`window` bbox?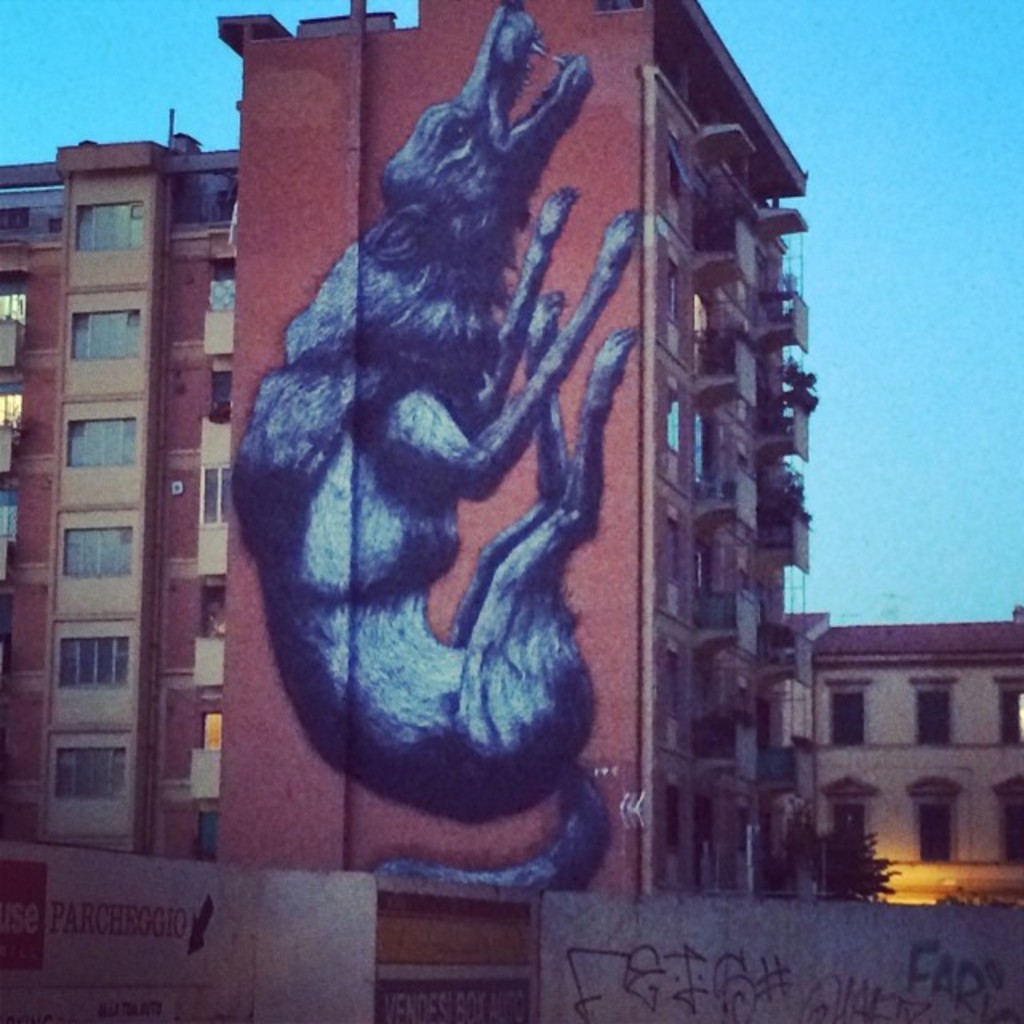
(827,678,866,754)
